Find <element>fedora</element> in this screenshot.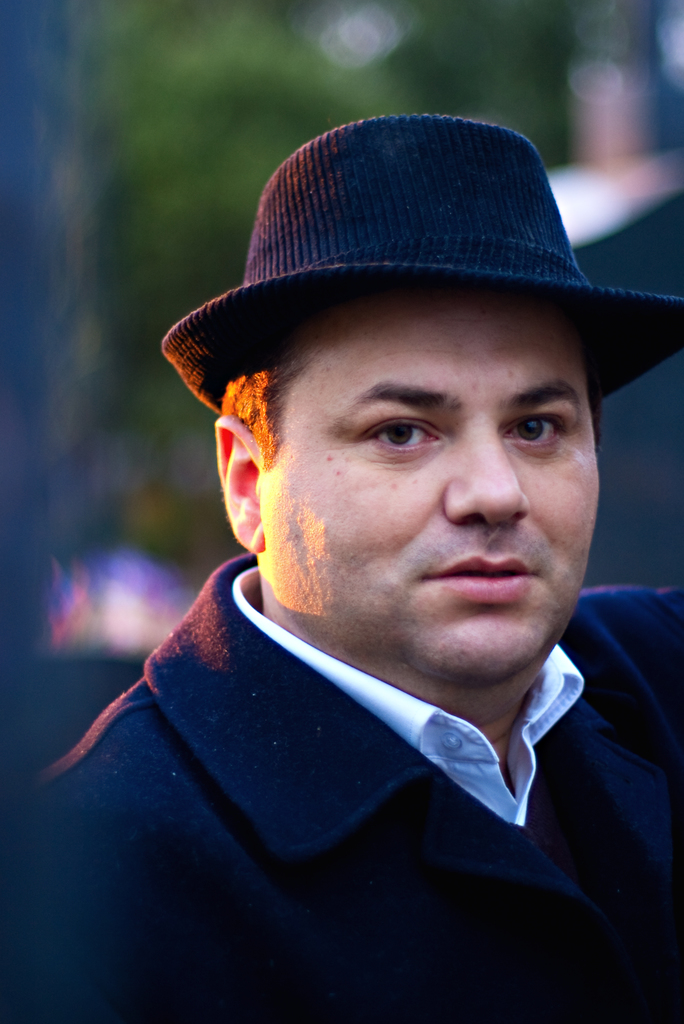
The bounding box for <element>fedora</element> is crop(159, 111, 683, 401).
